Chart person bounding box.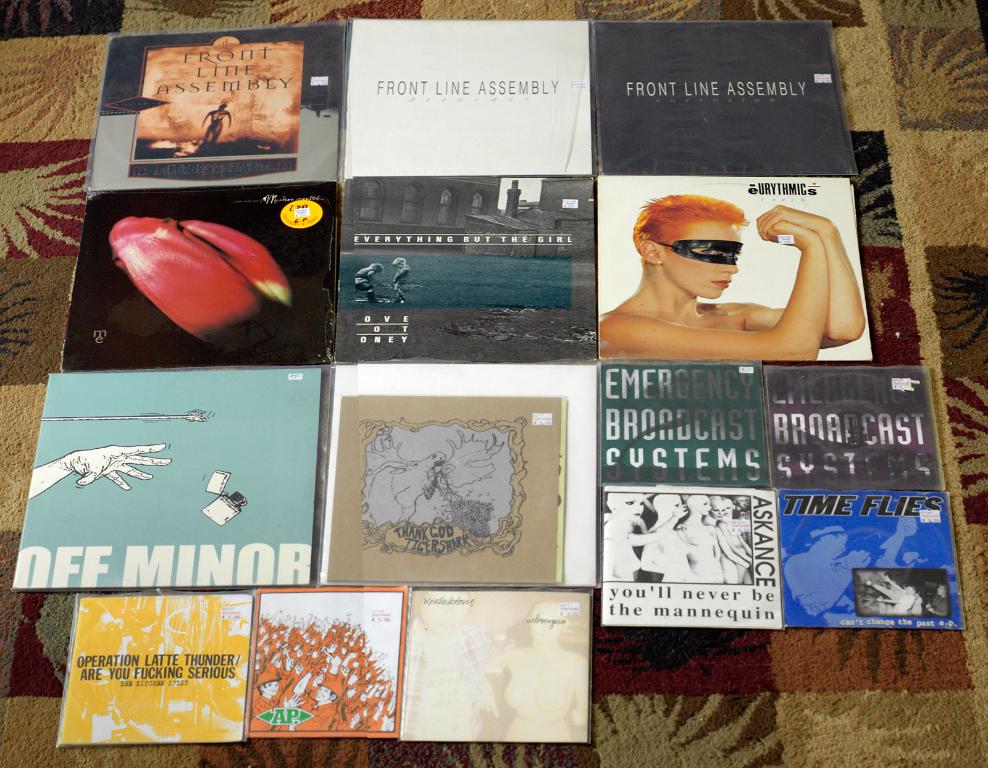
Charted: pyautogui.locateOnScreen(718, 498, 755, 583).
